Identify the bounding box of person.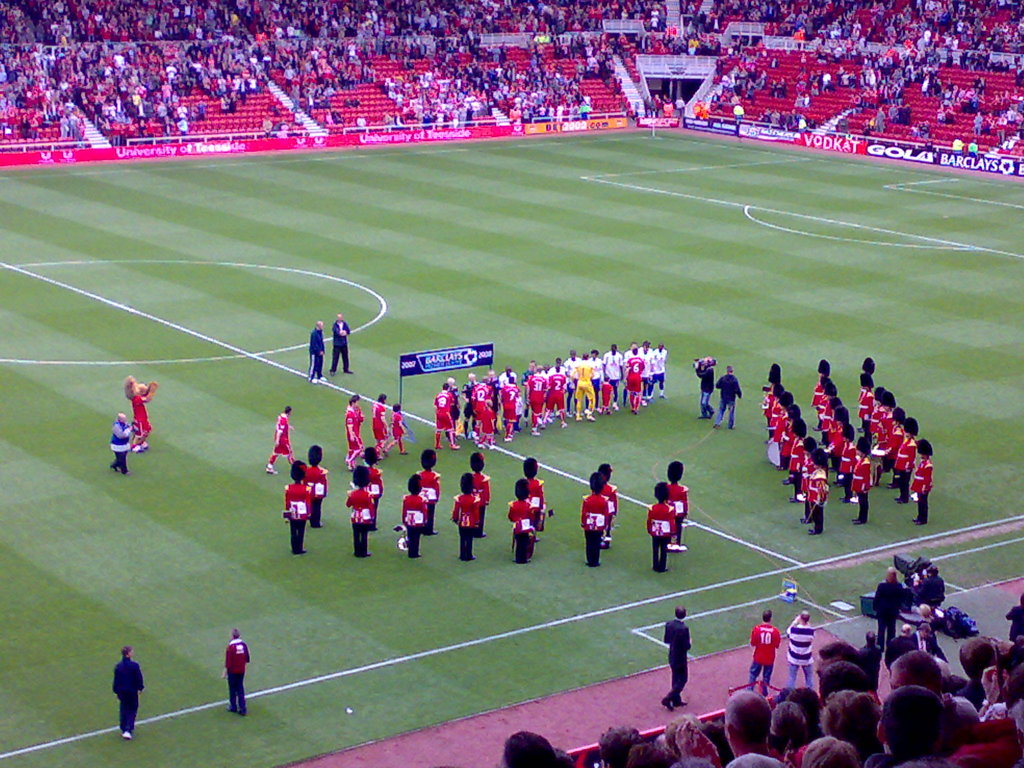
detection(580, 470, 613, 569).
